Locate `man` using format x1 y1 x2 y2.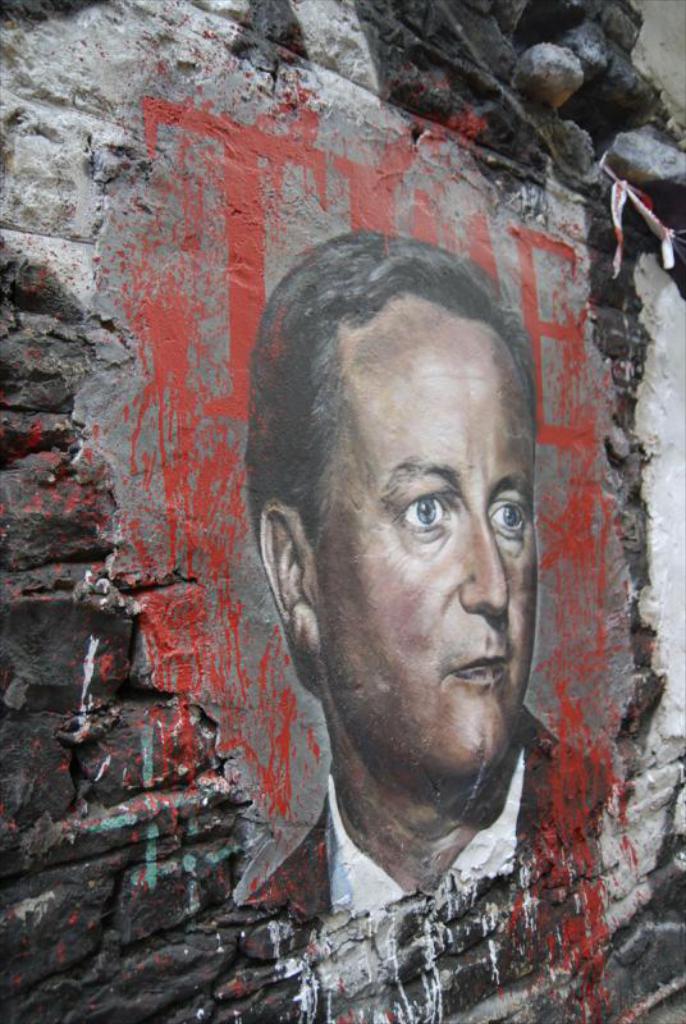
241 229 609 927.
